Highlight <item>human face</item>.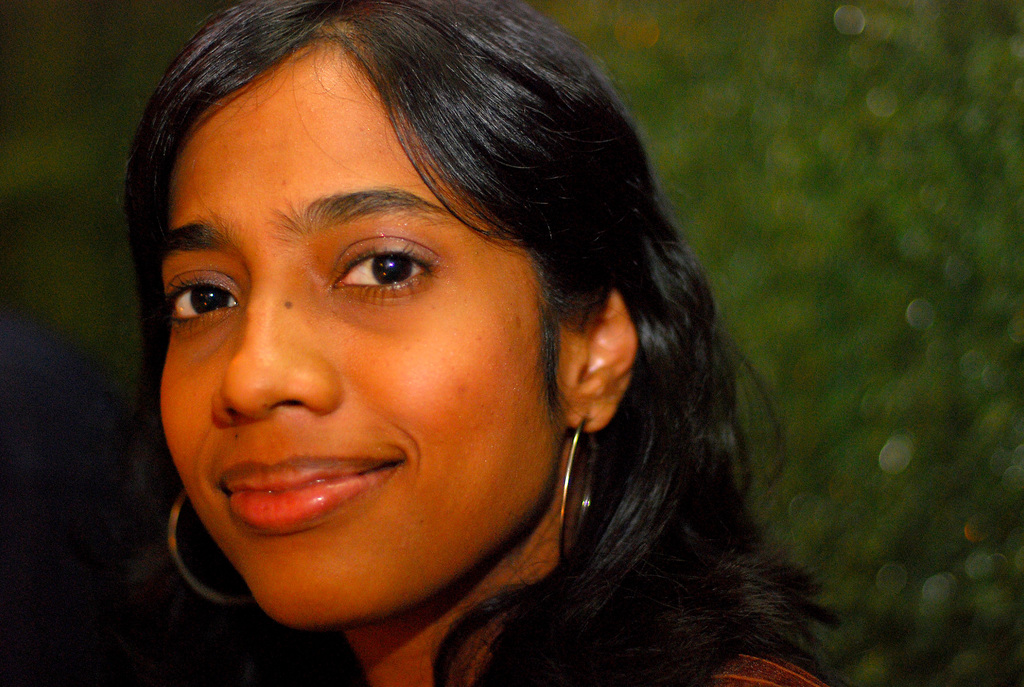
Highlighted region: x1=152, y1=32, x2=576, y2=631.
